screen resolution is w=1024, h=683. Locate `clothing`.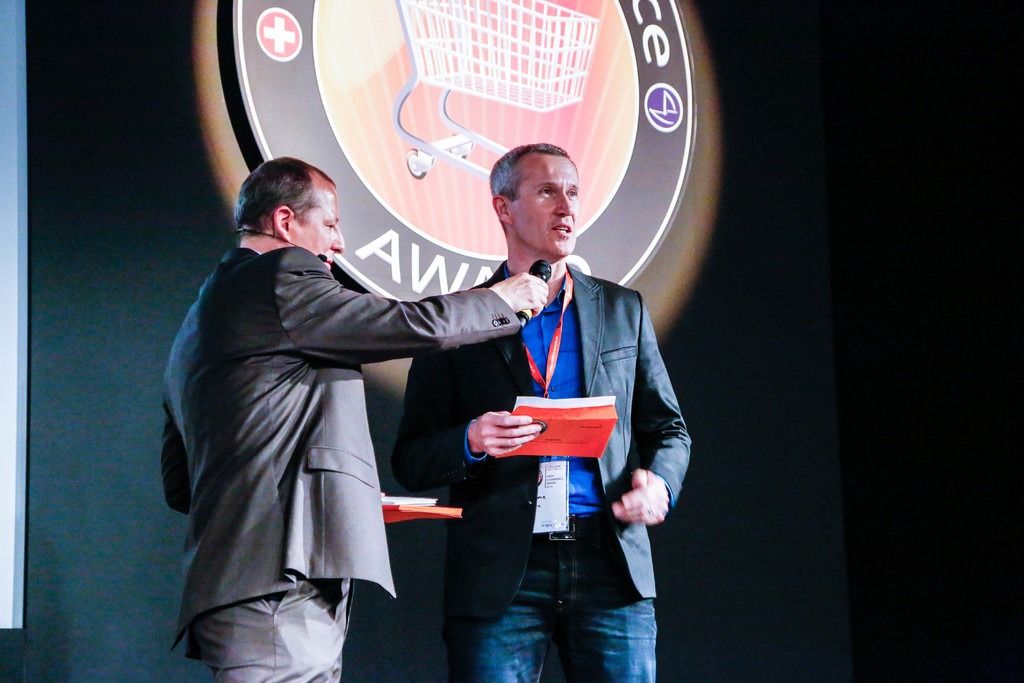
left=383, top=252, right=695, bottom=682.
